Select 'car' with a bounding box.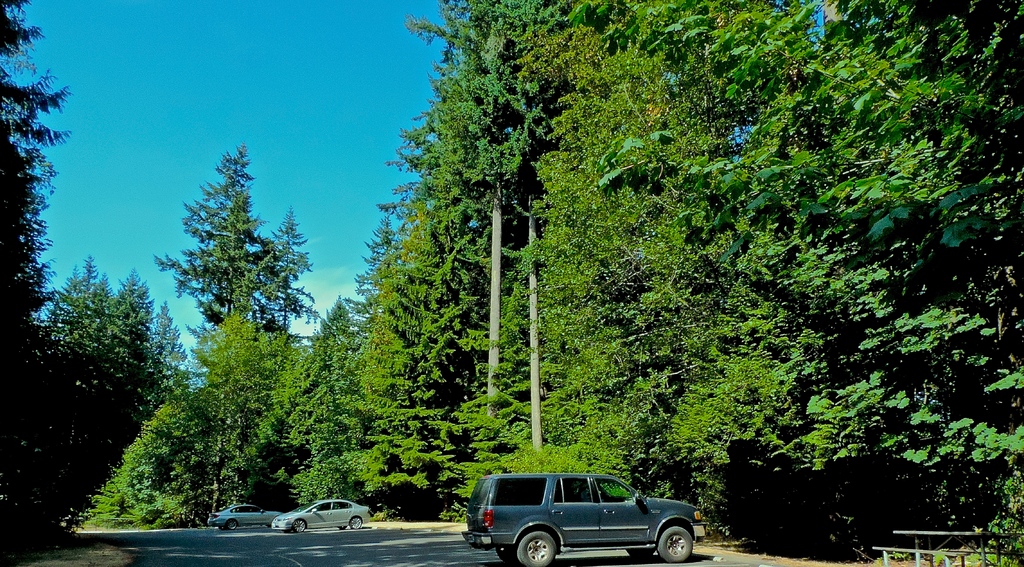
l=271, t=498, r=374, b=531.
